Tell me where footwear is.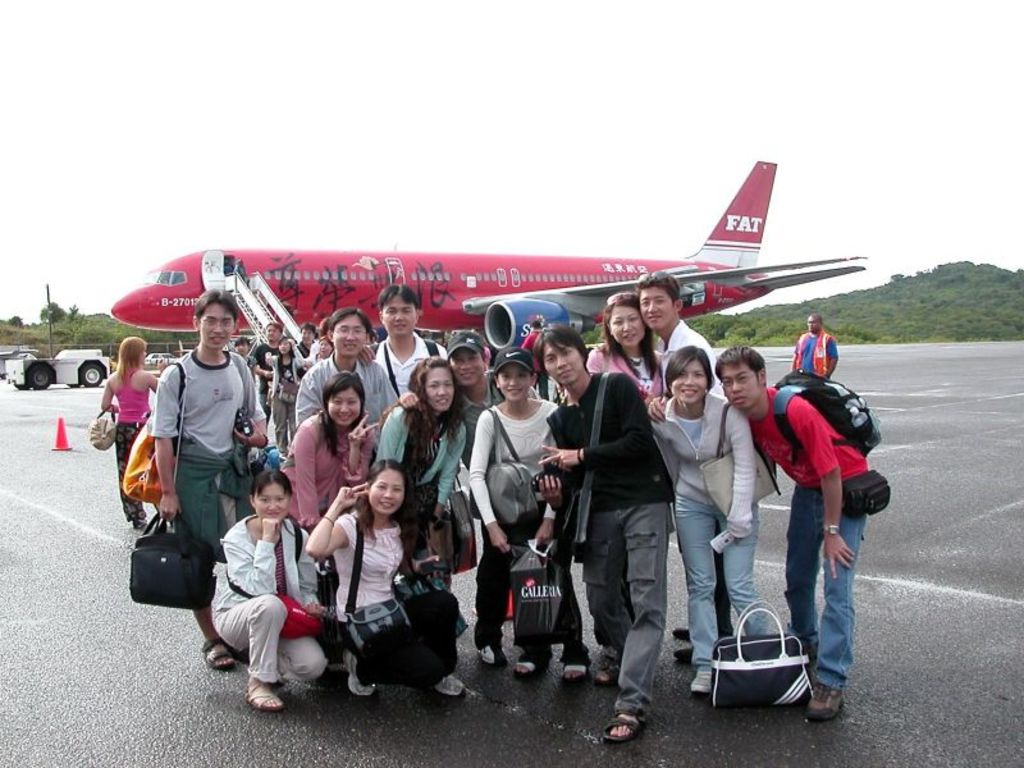
footwear is at crop(193, 631, 242, 680).
